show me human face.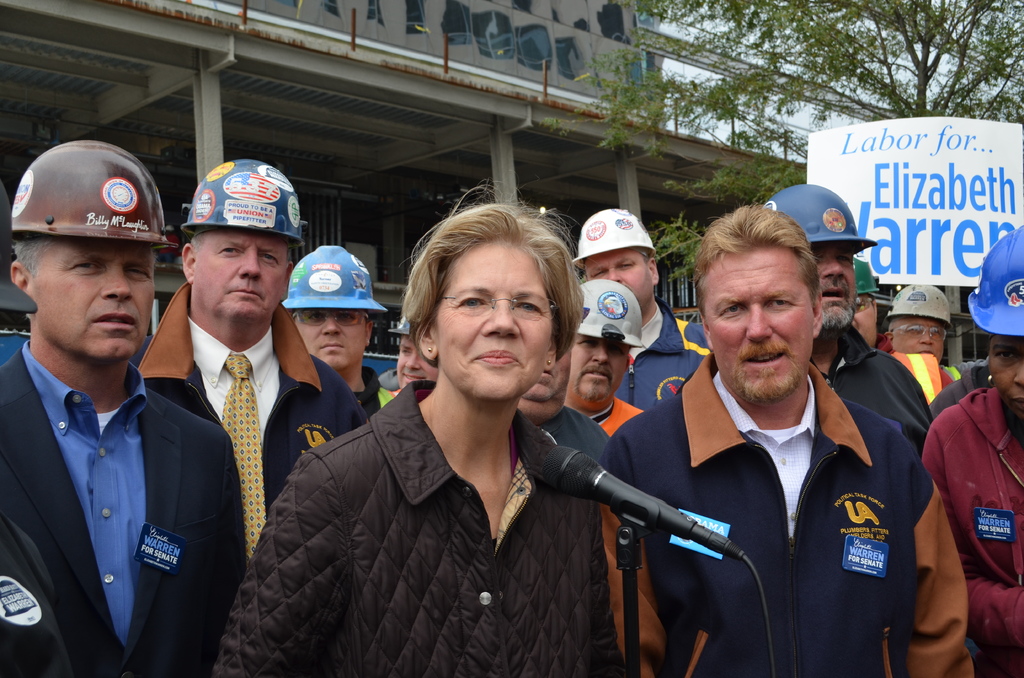
human face is here: [807, 238, 856, 327].
